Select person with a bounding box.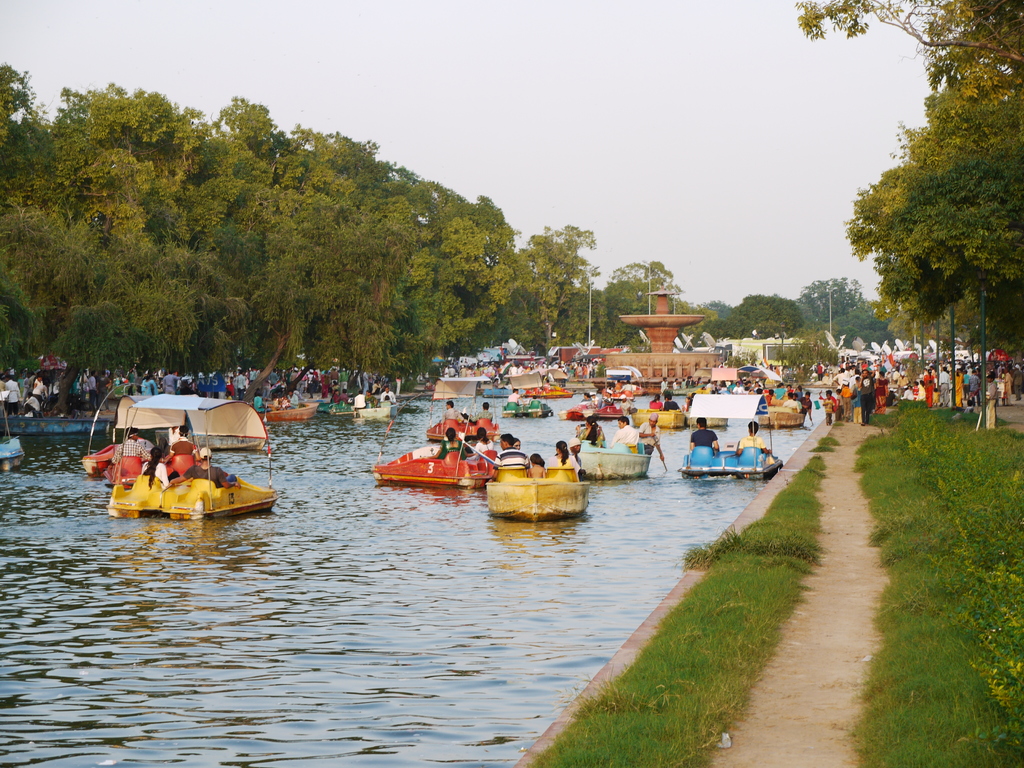
(269, 389, 283, 413).
